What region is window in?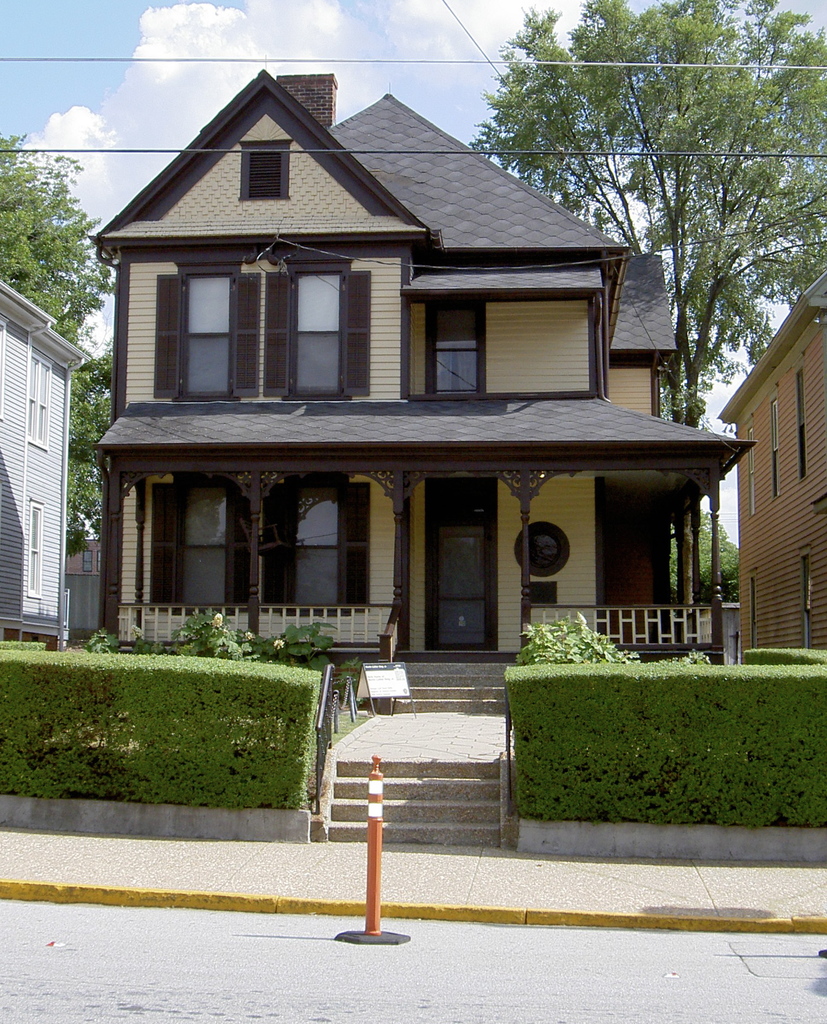
box=[24, 354, 52, 452].
